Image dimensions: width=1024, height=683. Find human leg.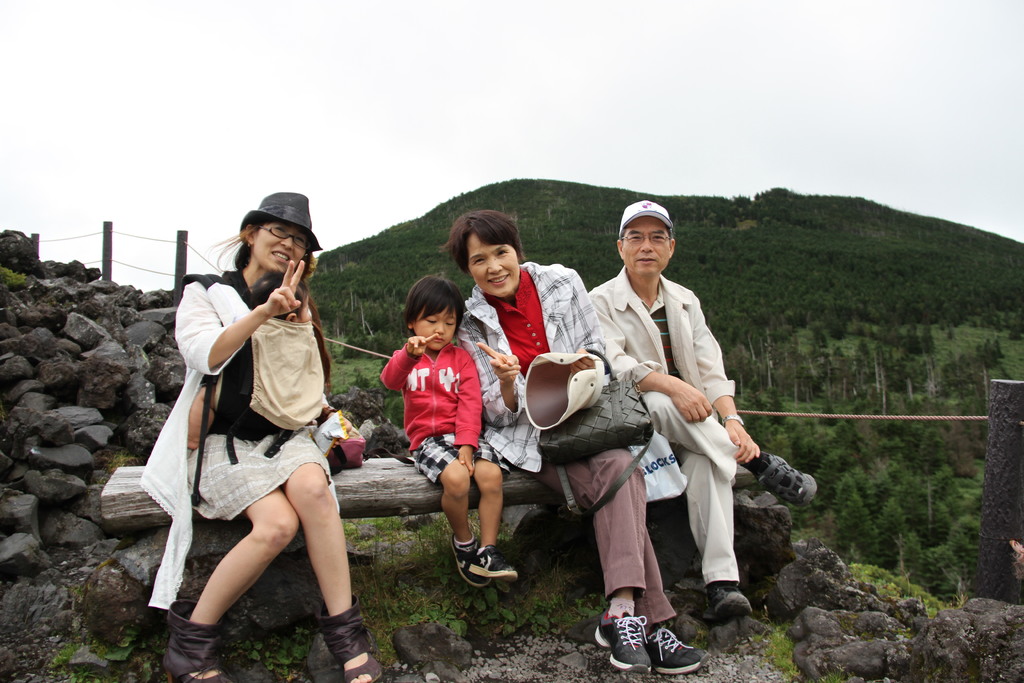
161 486 303 682.
